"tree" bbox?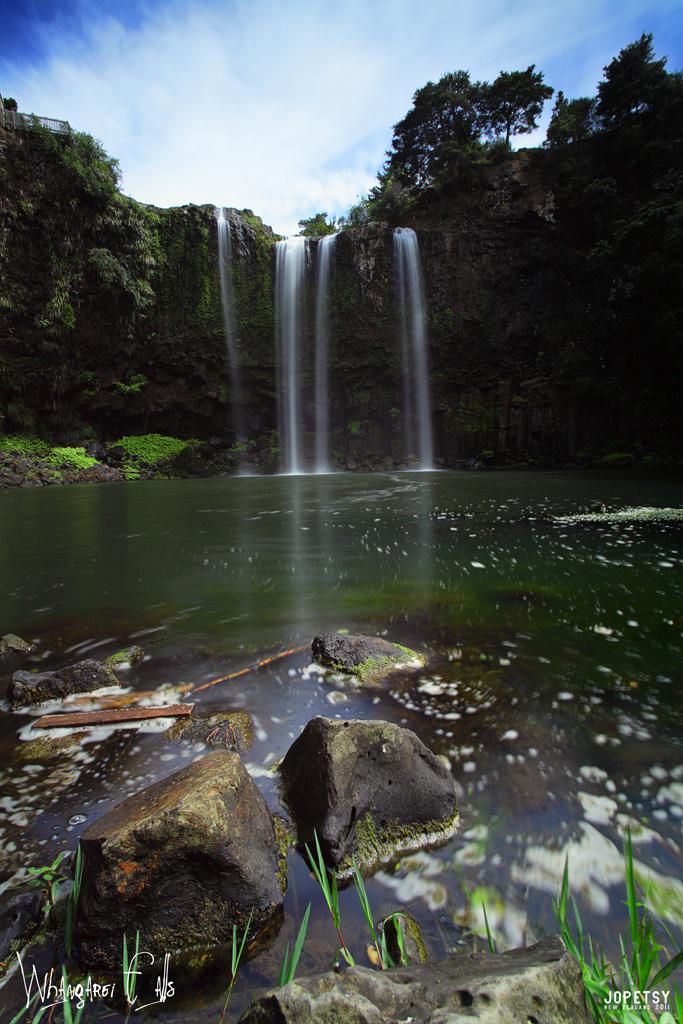
BBox(549, 91, 588, 144)
